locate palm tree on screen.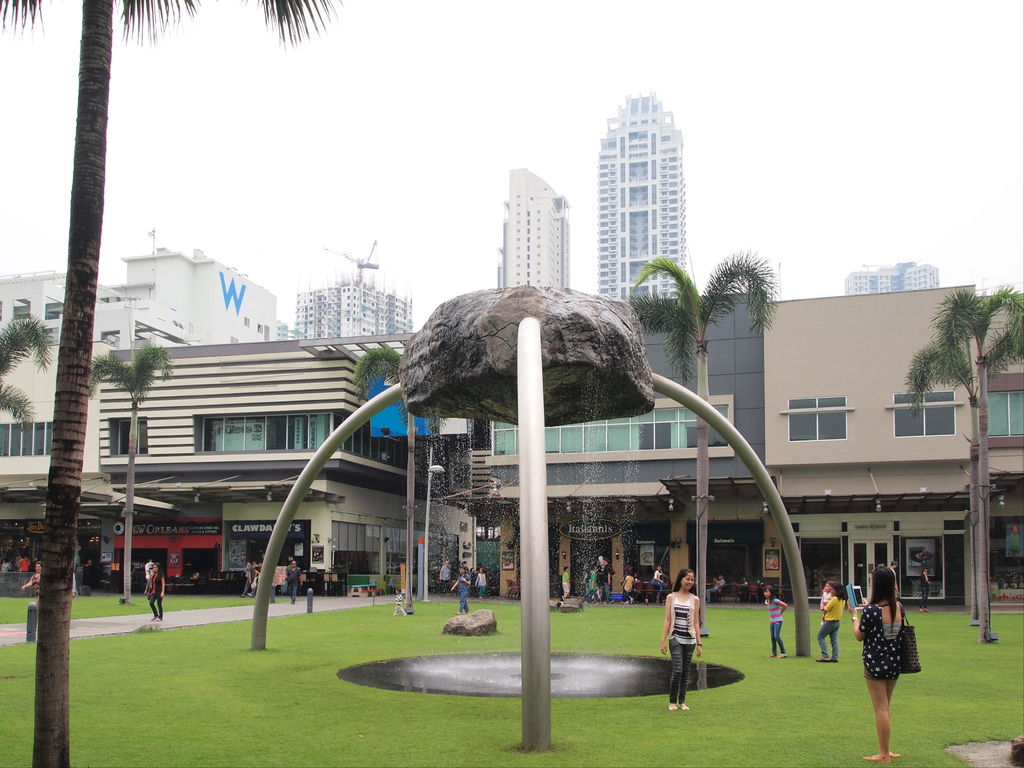
On screen at 904,284,1023,637.
